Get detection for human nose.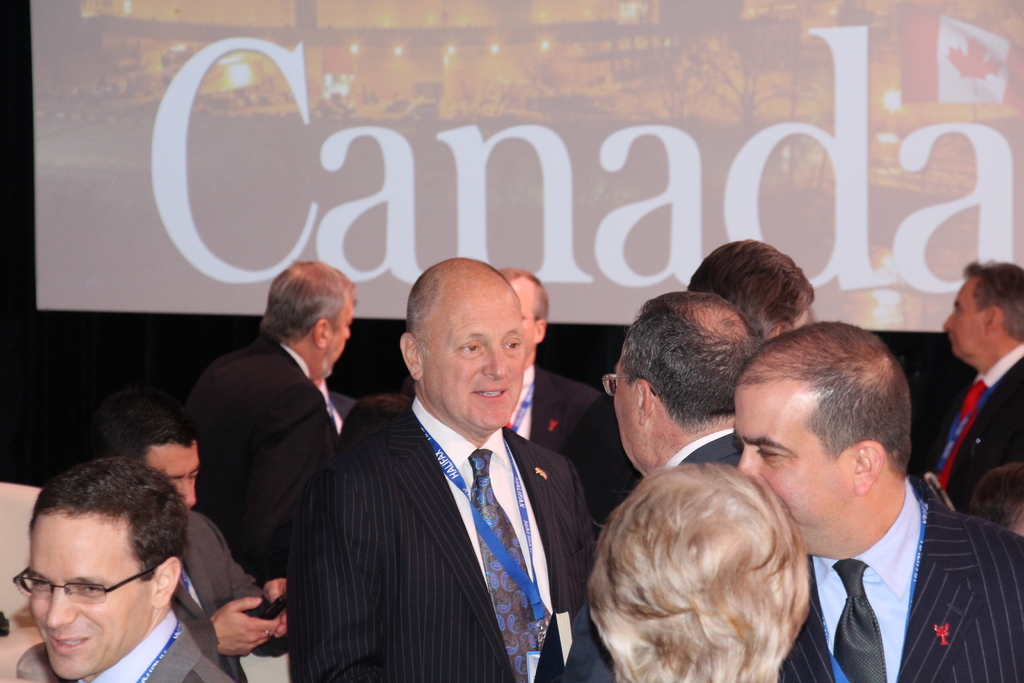
Detection: (738,448,765,477).
